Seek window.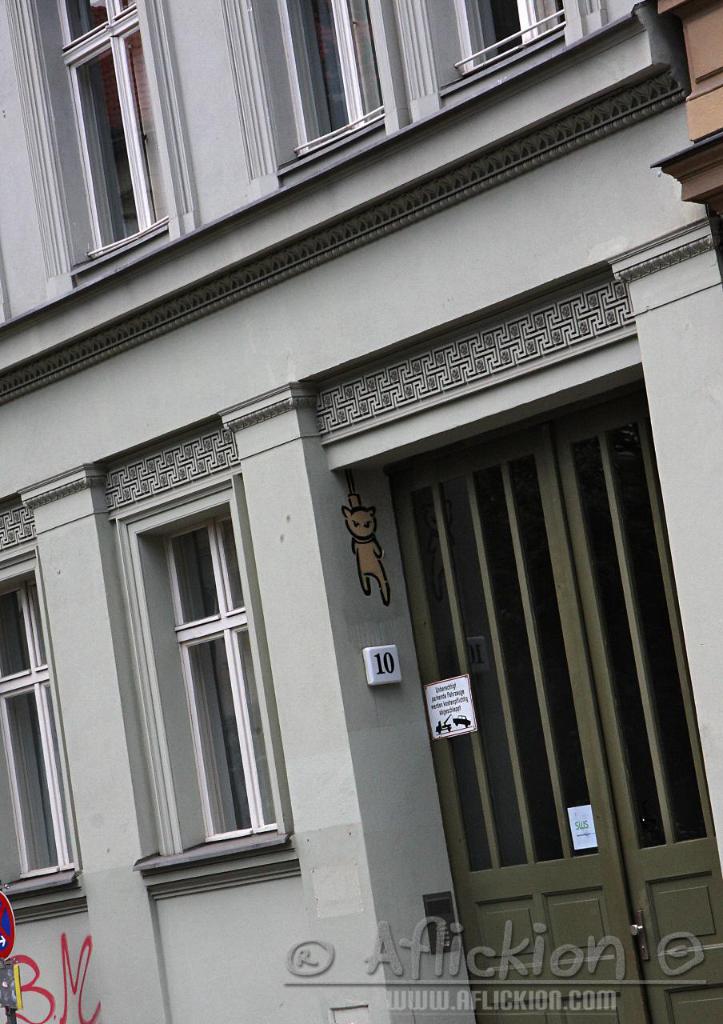
rect(16, 0, 178, 269).
